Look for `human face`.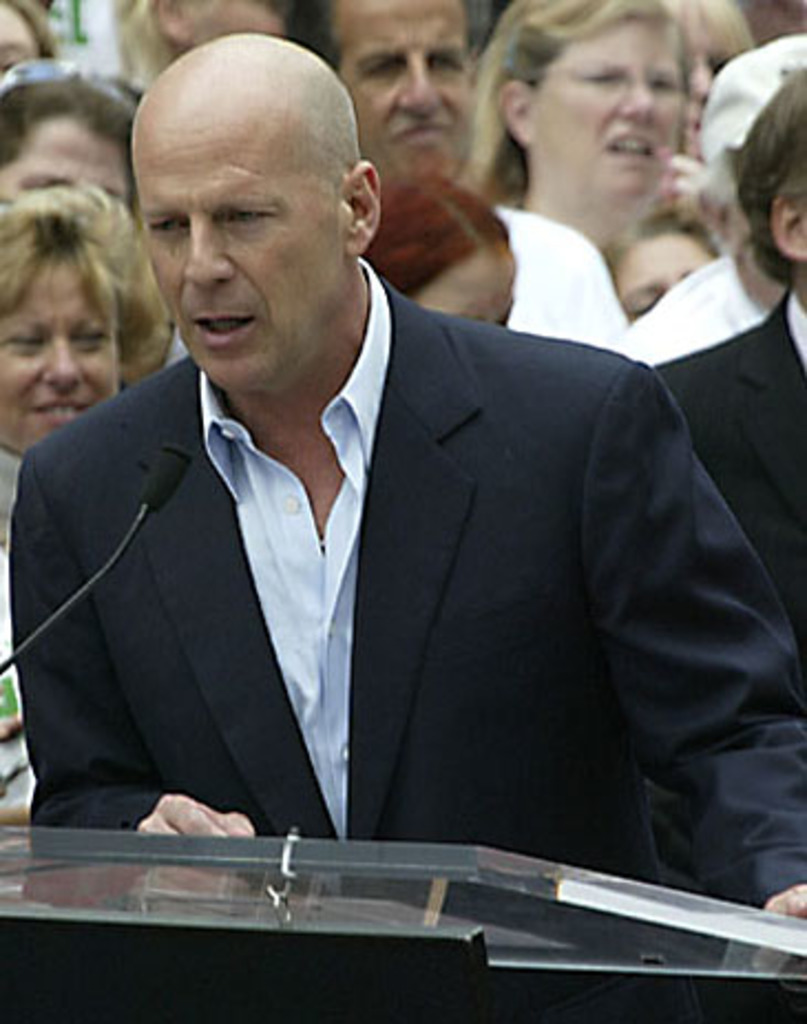
Found: (left=413, top=237, right=513, bottom=325).
